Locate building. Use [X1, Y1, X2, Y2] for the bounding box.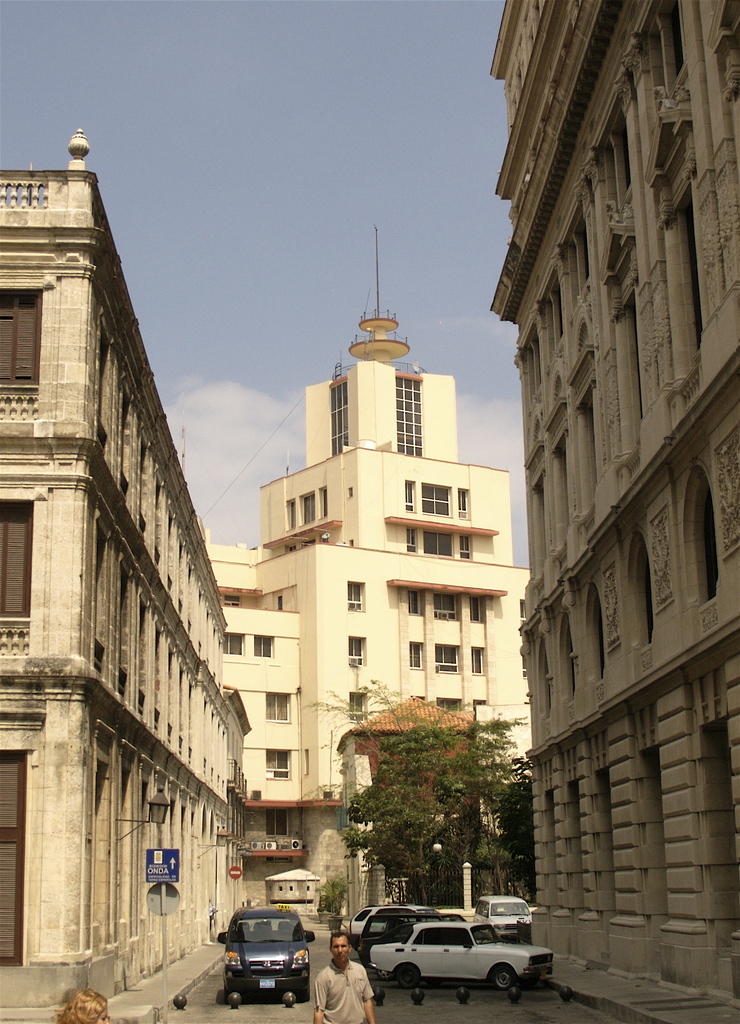
[0, 127, 255, 1023].
